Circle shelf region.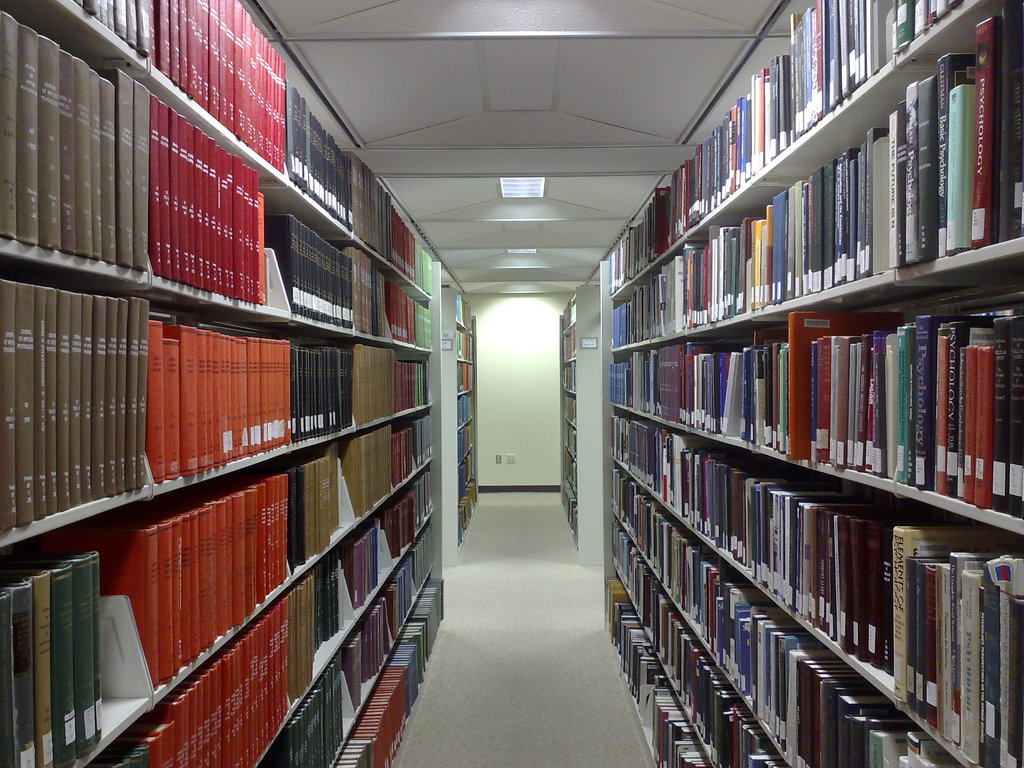
Region: [285,616,366,767].
